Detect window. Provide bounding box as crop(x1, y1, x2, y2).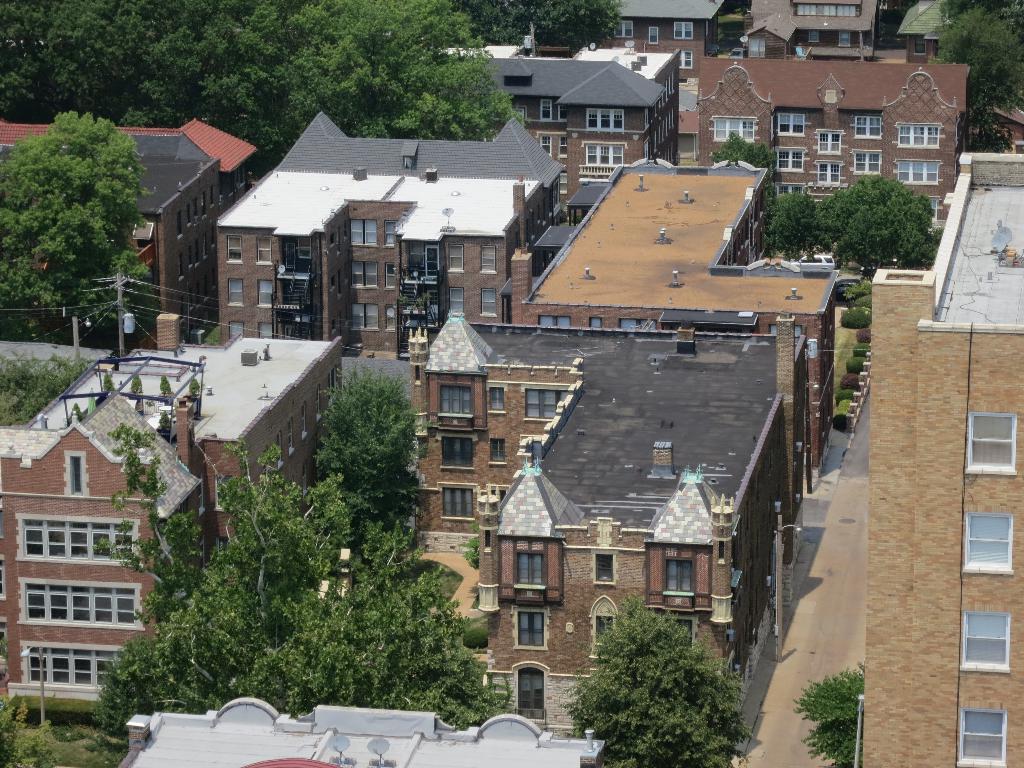
crop(817, 165, 836, 180).
